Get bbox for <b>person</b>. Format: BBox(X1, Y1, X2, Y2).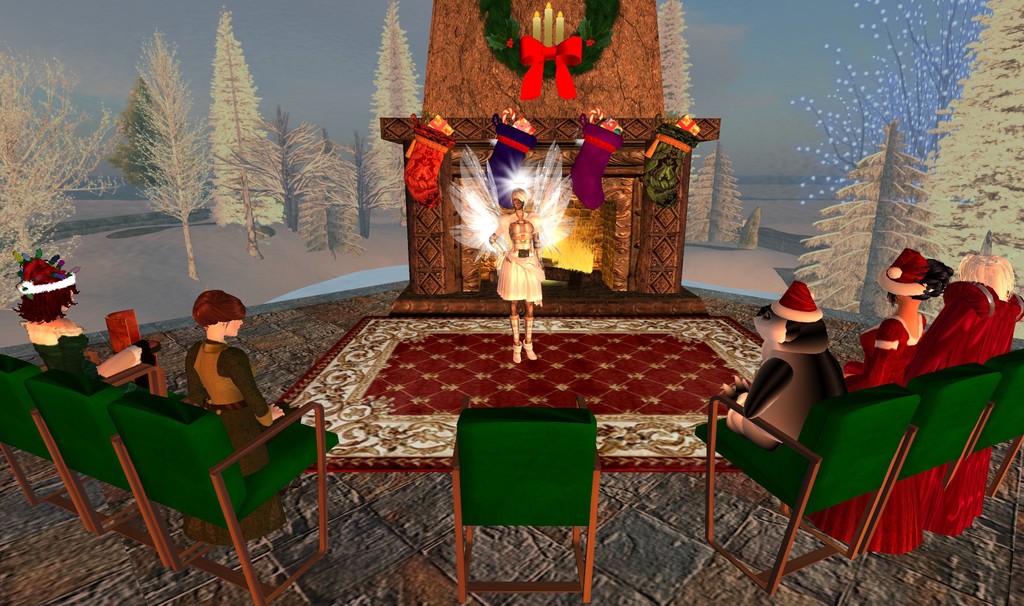
BBox(10, 250, 115, 369).
